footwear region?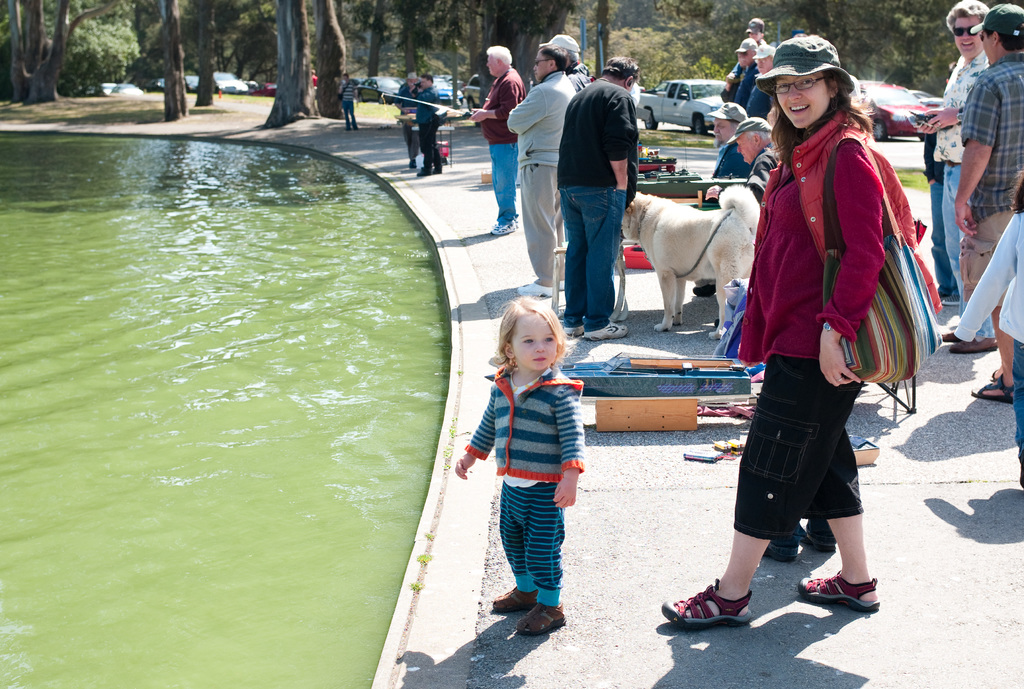
crop(766, 546, 797, 565)
